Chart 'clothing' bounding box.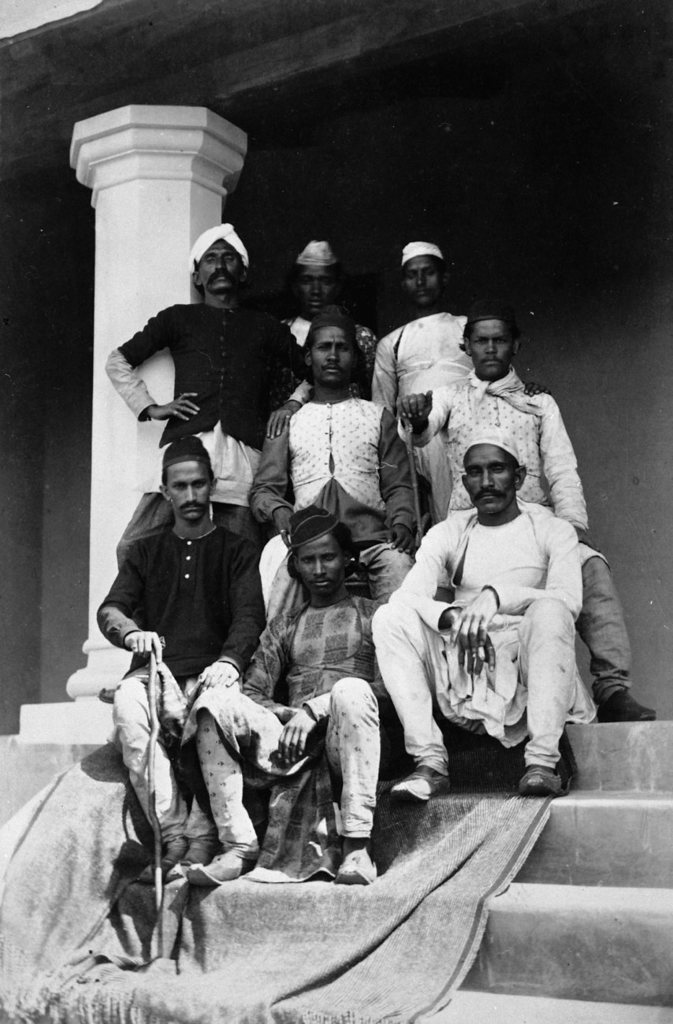
Charted: [x1=366, y1=306, x2=470, y2=505].
